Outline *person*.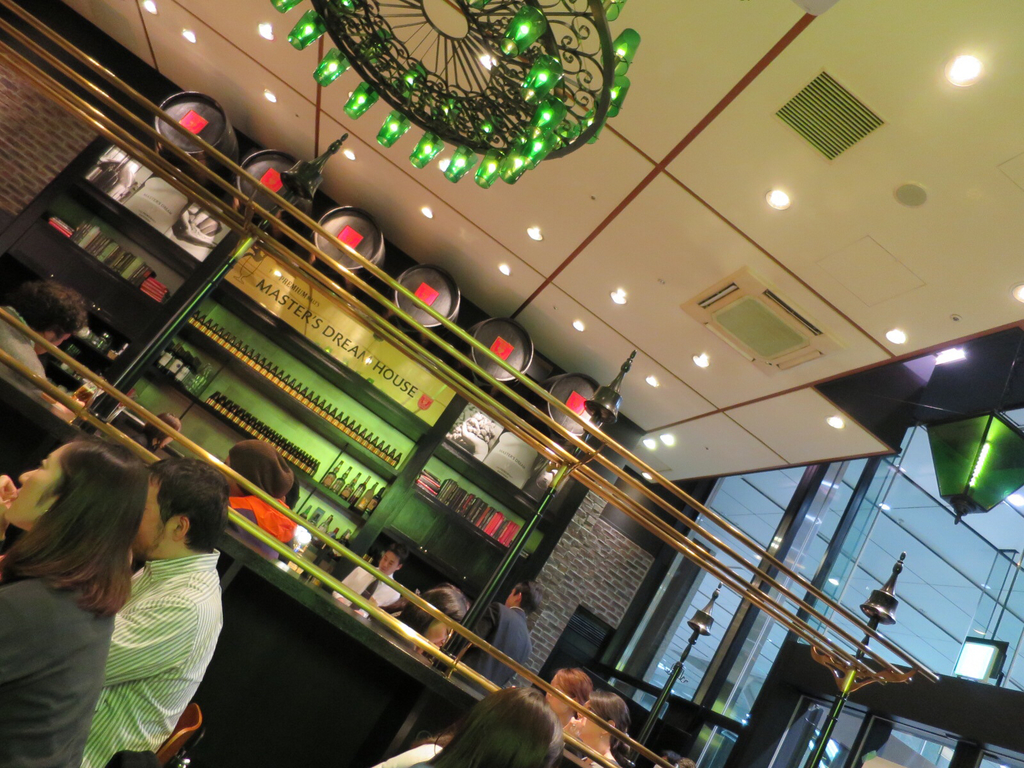
Outline: crop(367, 680, 566, 767).
